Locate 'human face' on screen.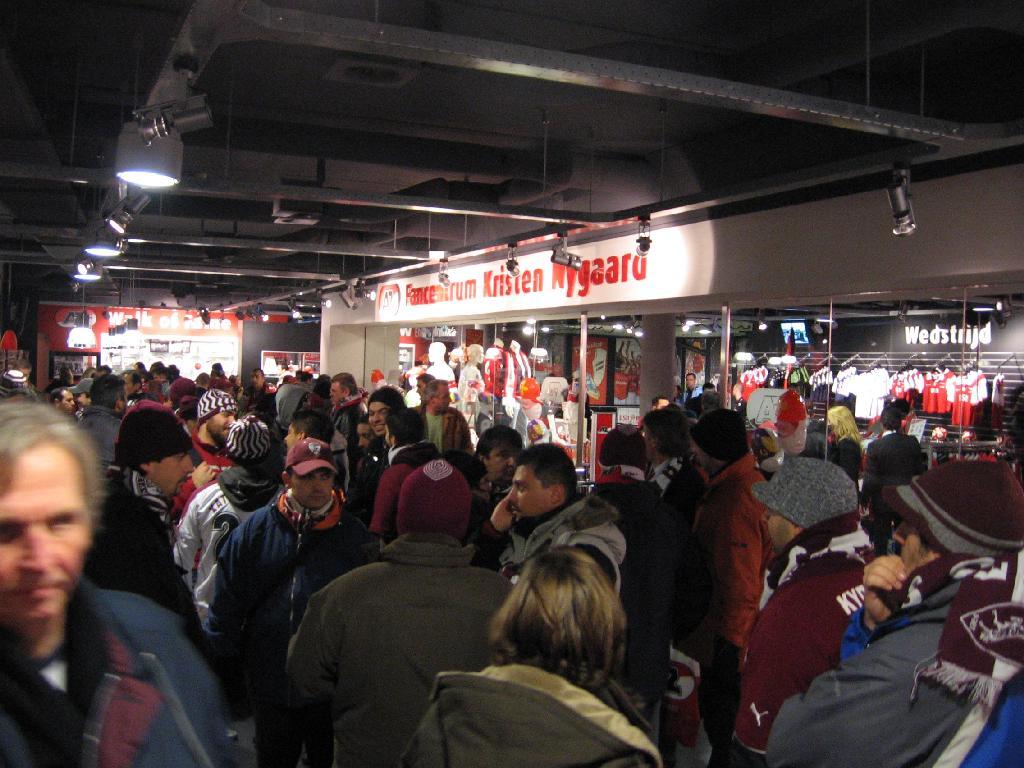
On screen at [893, 519, 931, 573].
